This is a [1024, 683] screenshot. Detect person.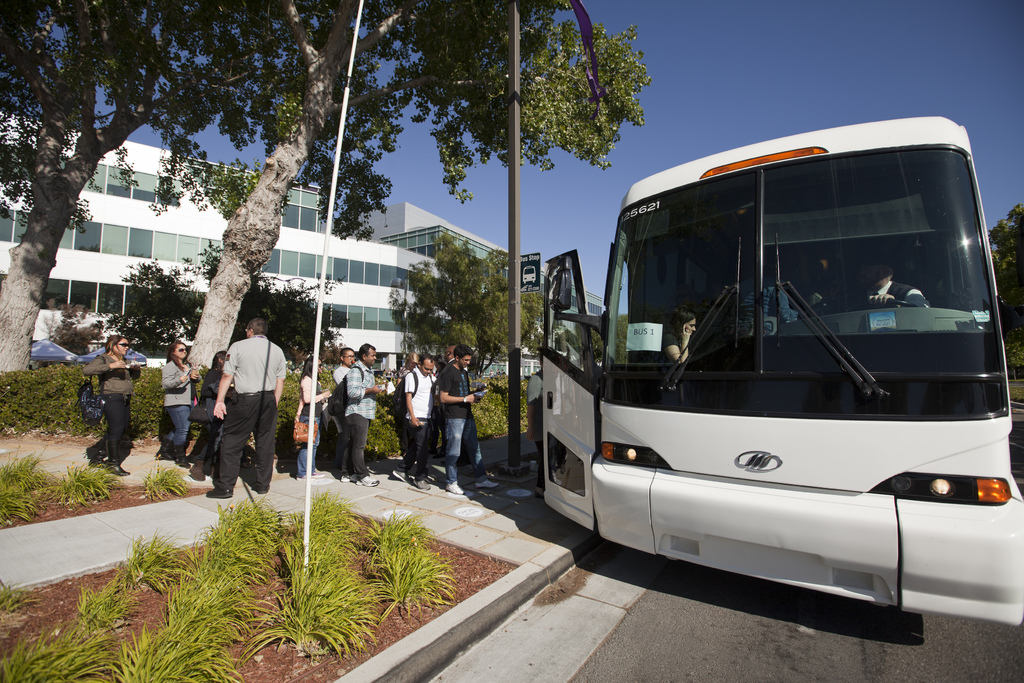
BBox(331, 350, 357, 466).
